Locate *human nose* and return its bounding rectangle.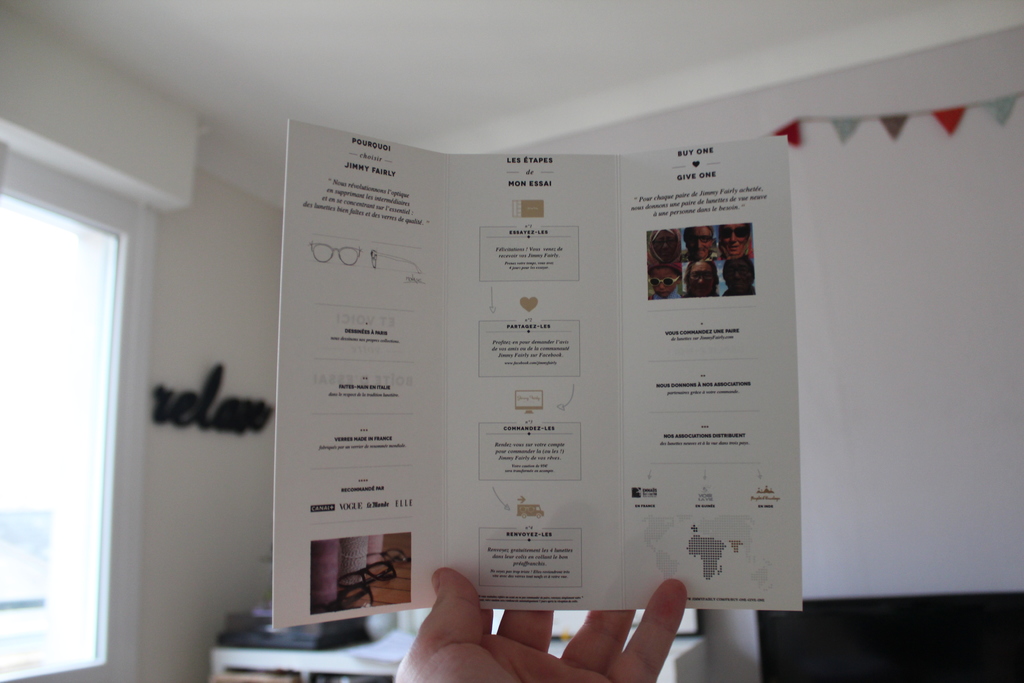
box(733, 272, 740, 283).
